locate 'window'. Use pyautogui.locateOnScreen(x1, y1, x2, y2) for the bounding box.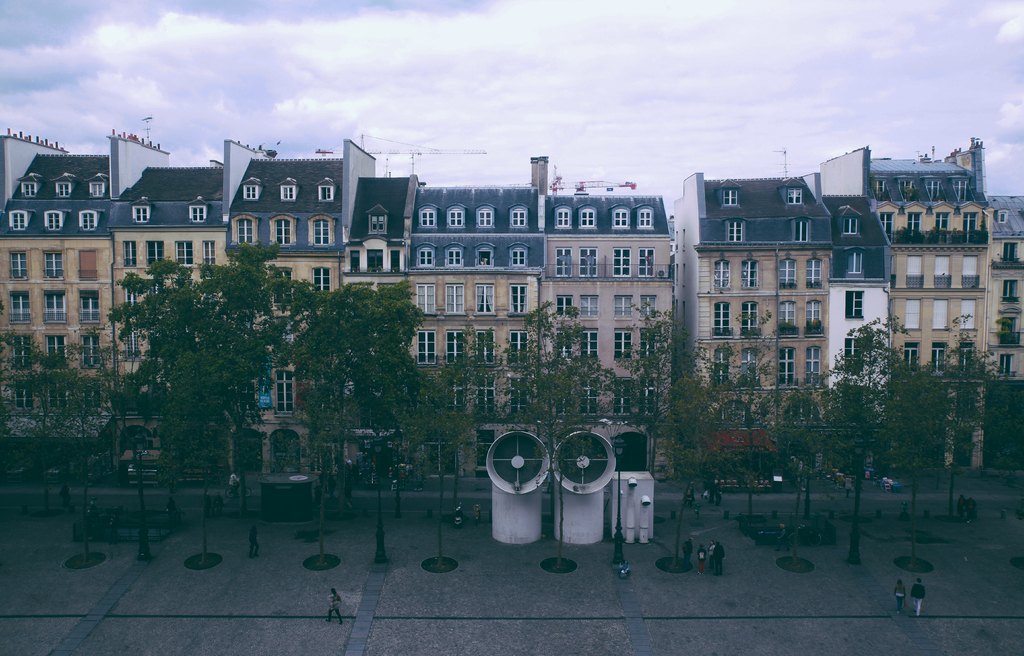
pyautogui.locateOnScreen(908, 254, 925, 288).
